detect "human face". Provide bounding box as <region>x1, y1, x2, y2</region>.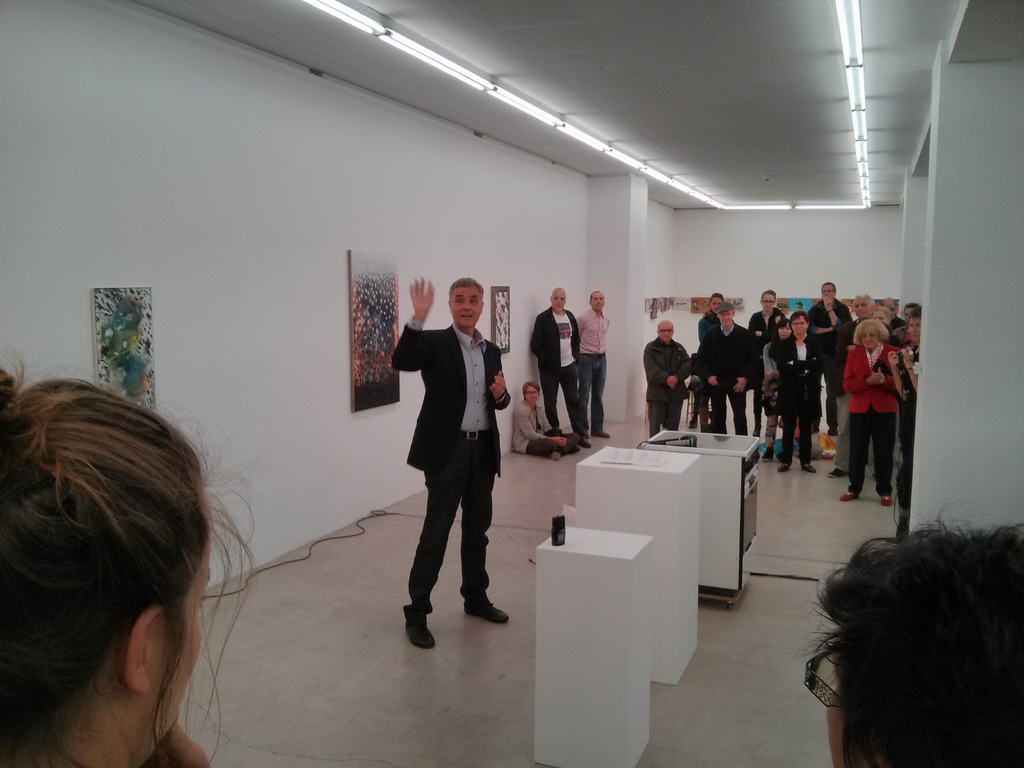
<region>551, 294, 567, 311</region>.
